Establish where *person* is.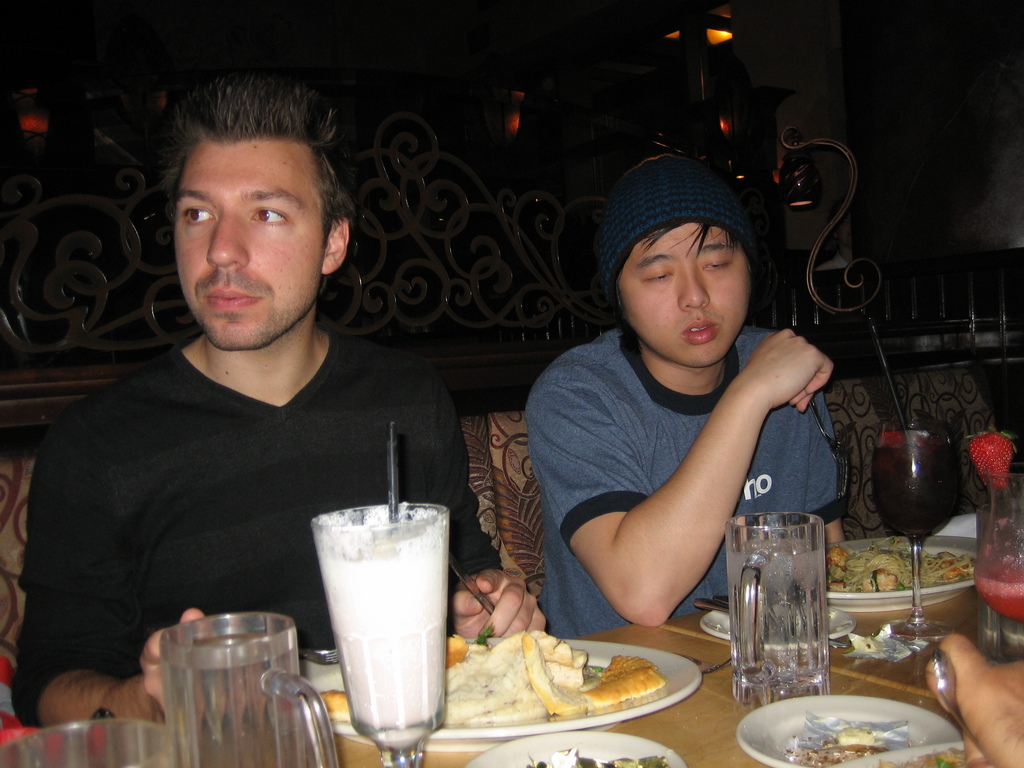
Established at {"x1": 527, "y1": 157, "x2": 853, "y2": 639}.
